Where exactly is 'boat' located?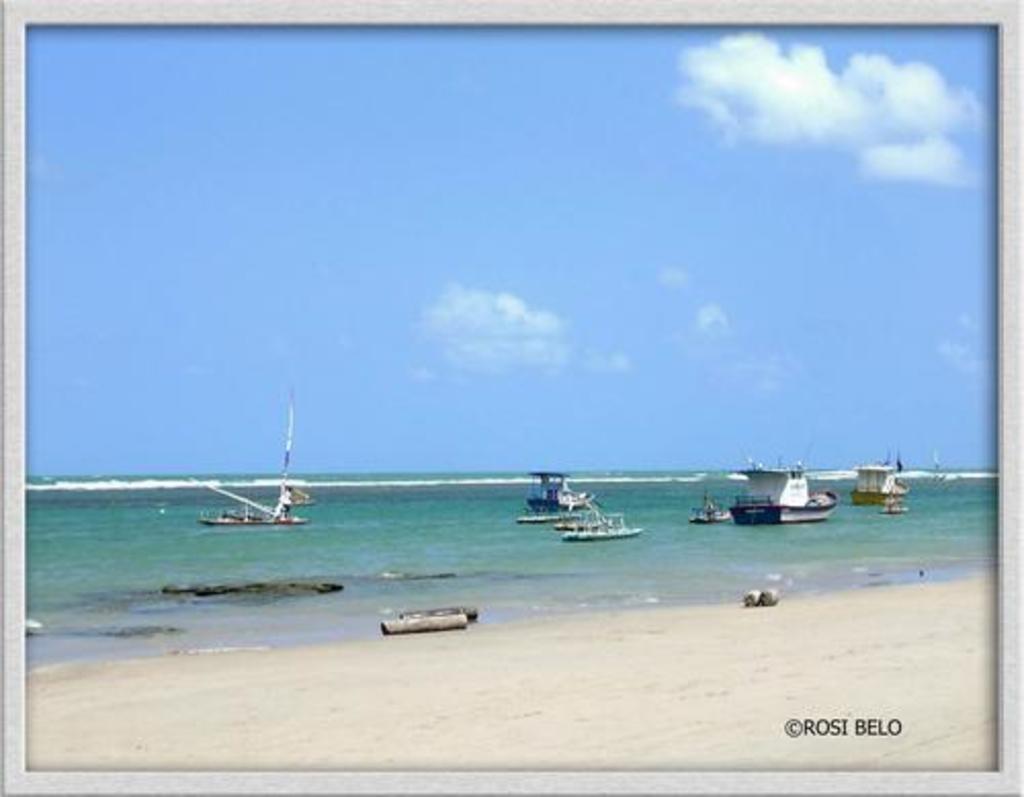
Its bounding box is 195 400 326 555.
